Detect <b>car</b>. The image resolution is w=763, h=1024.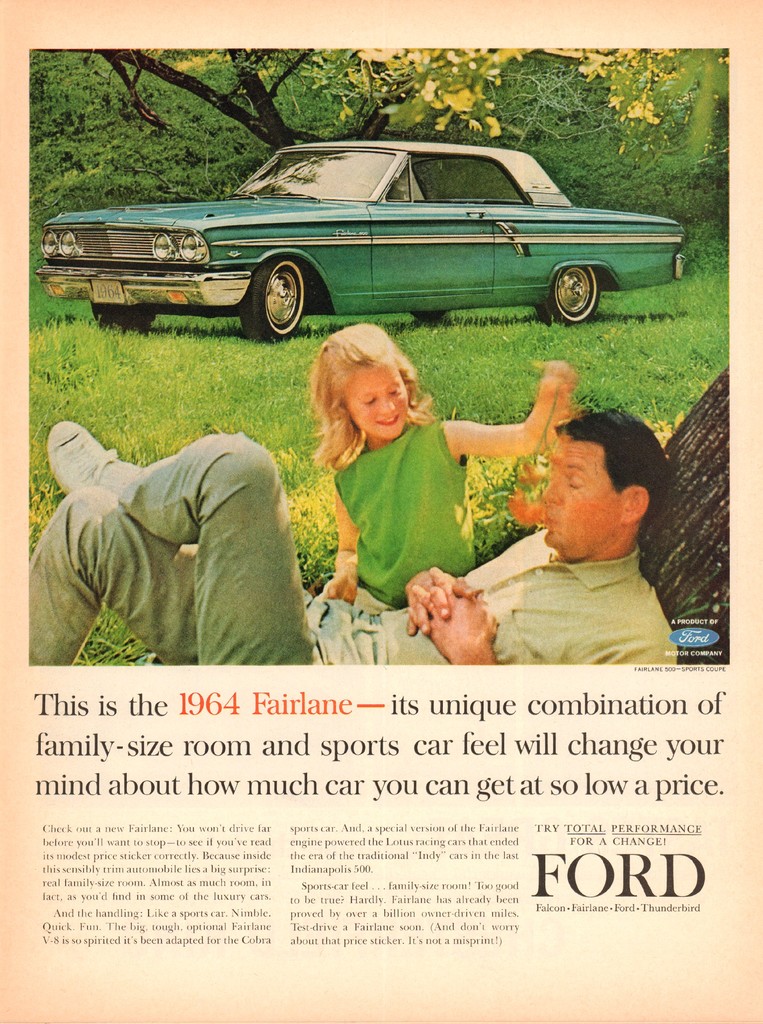
left=33, top=144, right=689, bottom=344.
